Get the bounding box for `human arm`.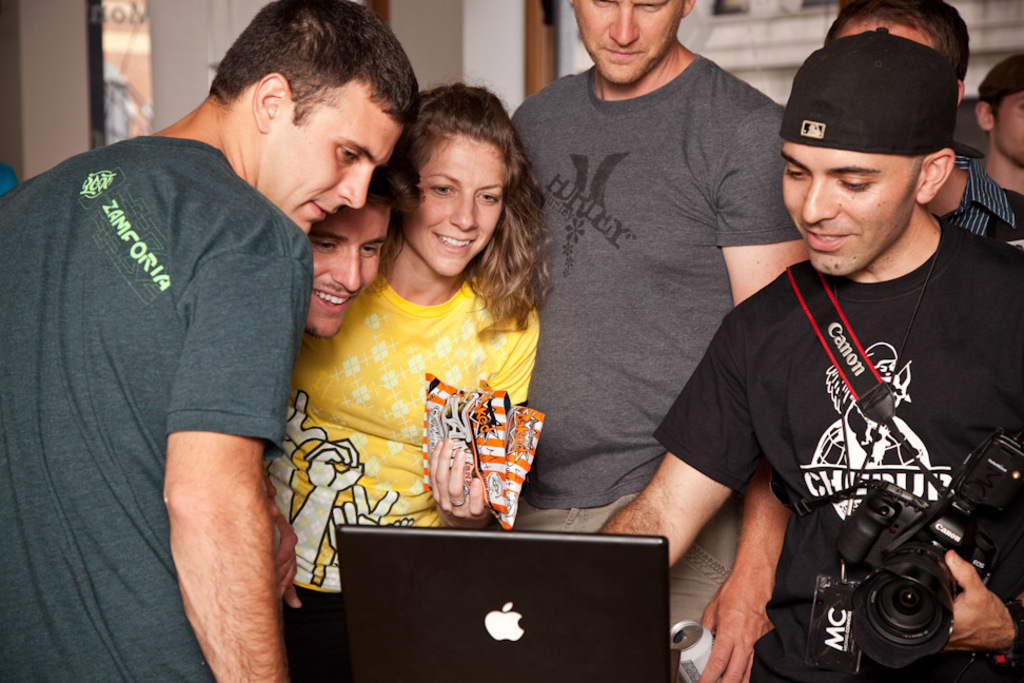
bbox=[166, 231, 292, 682].
